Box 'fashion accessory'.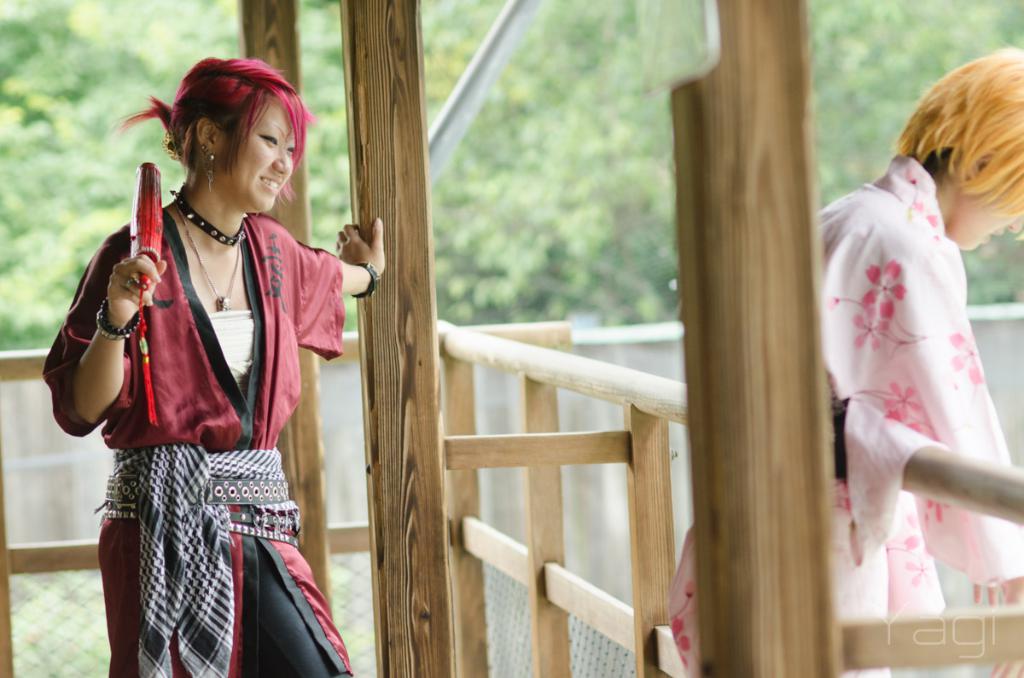
[left=353, top=262, right=381, bottom=301].
